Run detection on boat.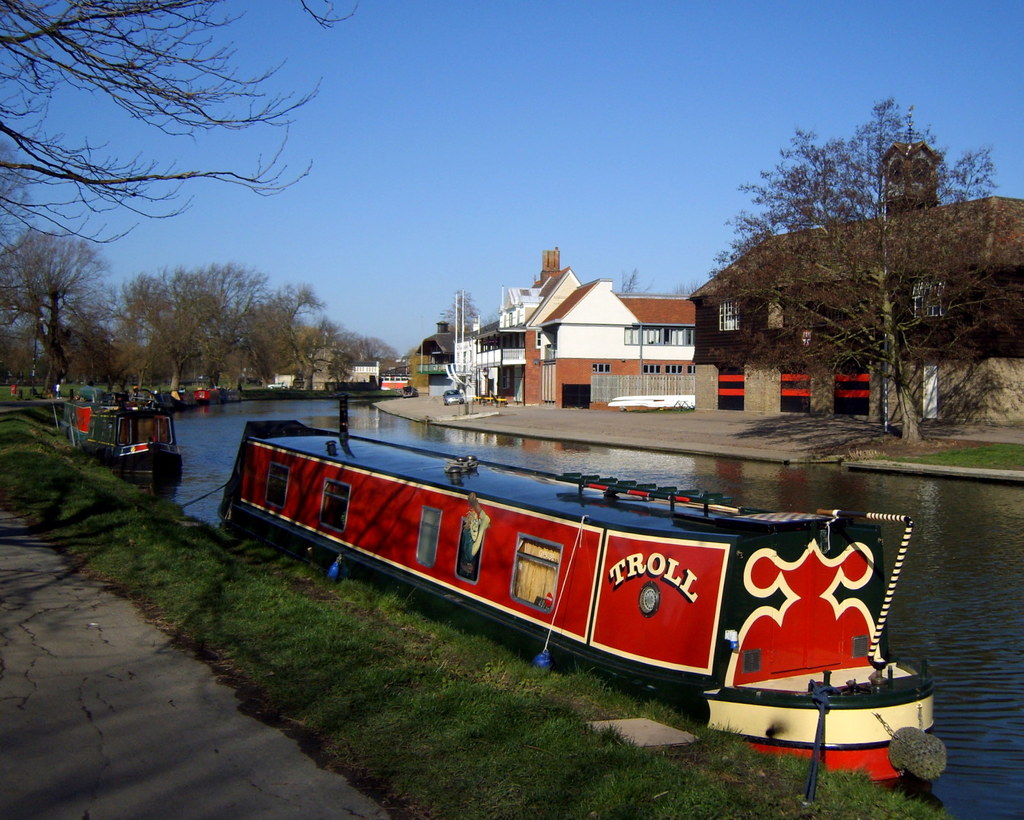
Result: rect(54, 381, 185, 493).
